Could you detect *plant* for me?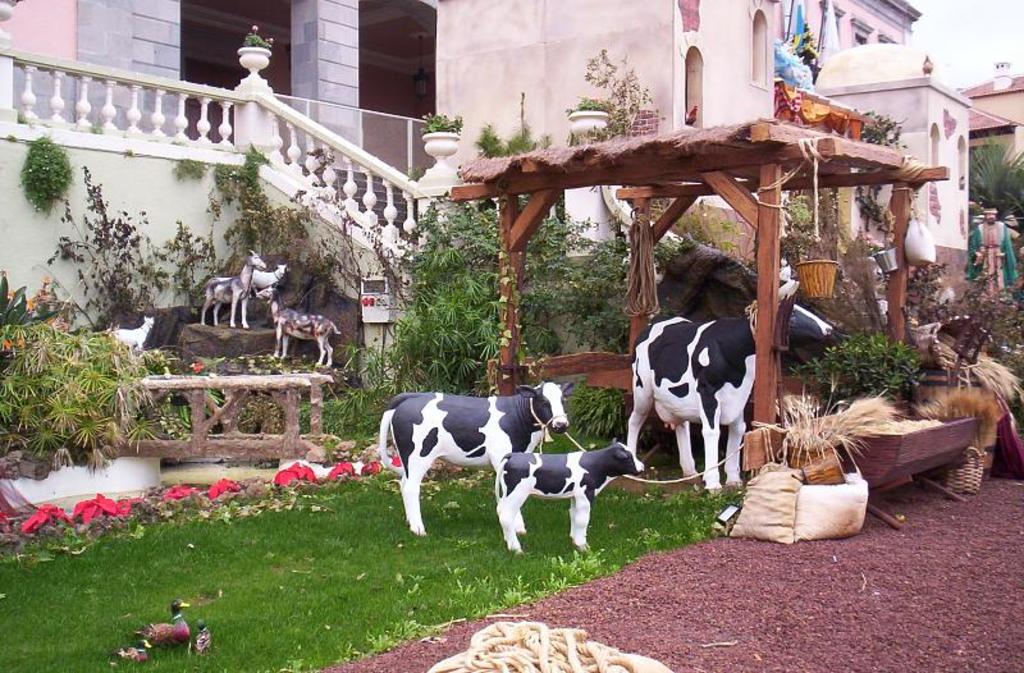
Detection result: x1=415, y1=113, x2=458, y2=132.
